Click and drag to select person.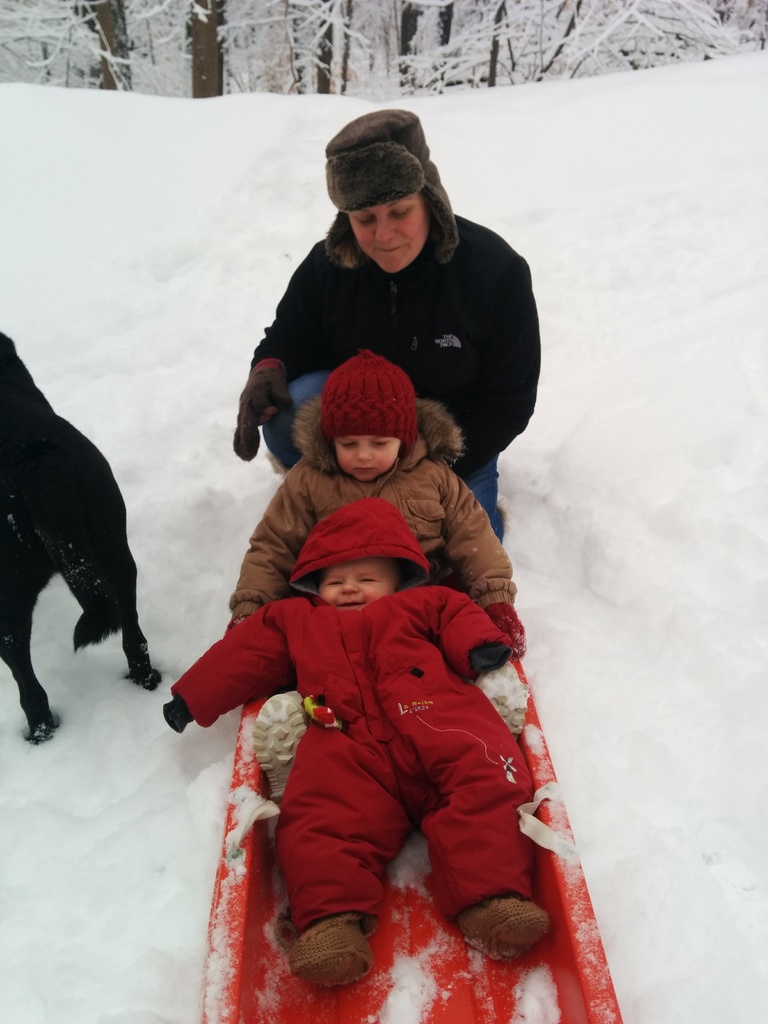
Selection: x1=223 y1=356 x2=531 y2=660.
